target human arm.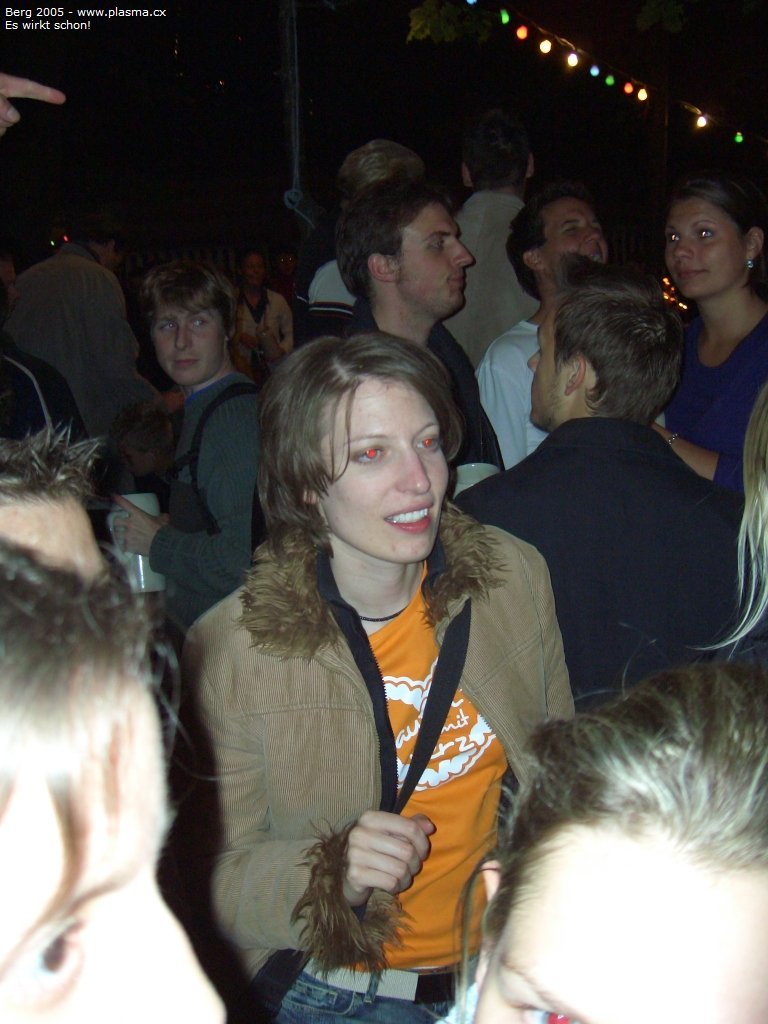
Target region: [left=196, top=635, right=441, bottom=945].
